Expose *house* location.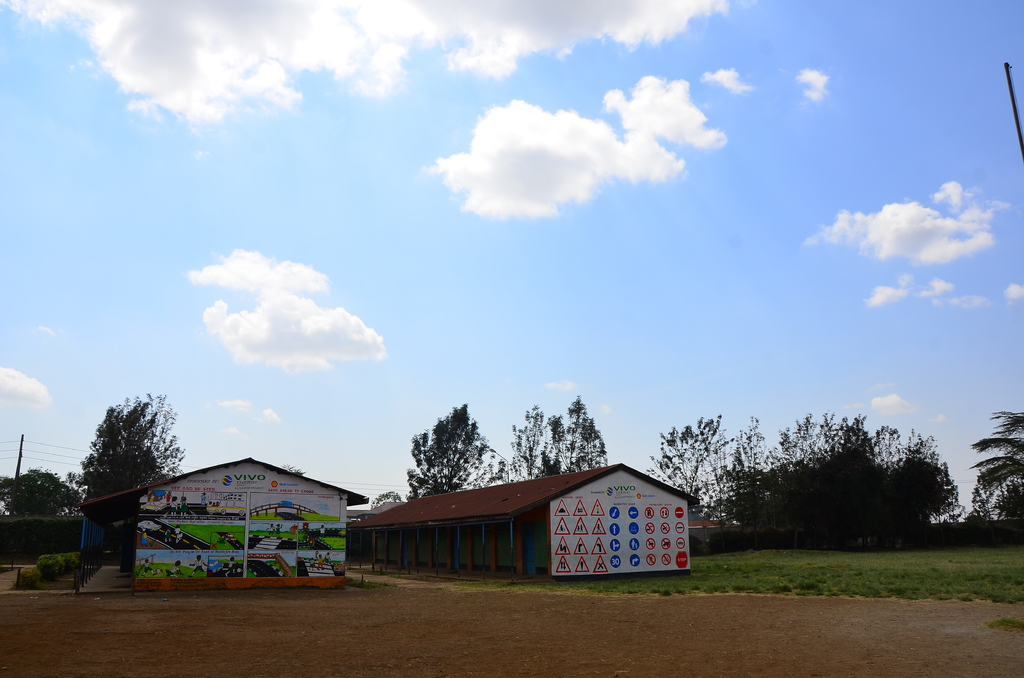
Exposed at 358, 460, 698, 583.
